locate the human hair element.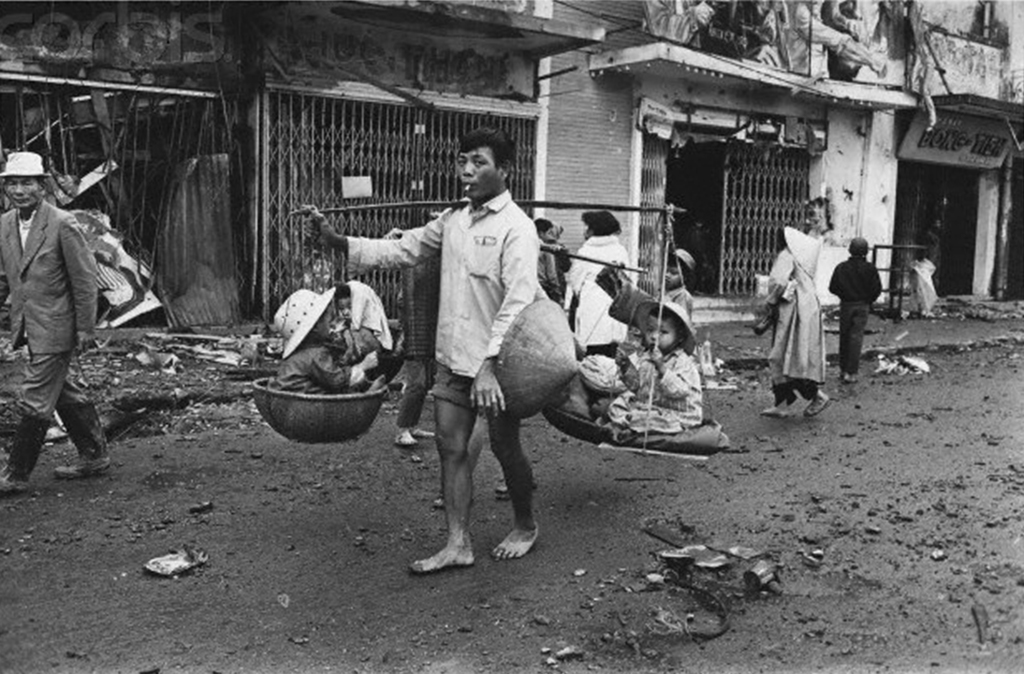
Element bbox: (313, 308, 329, 324).
